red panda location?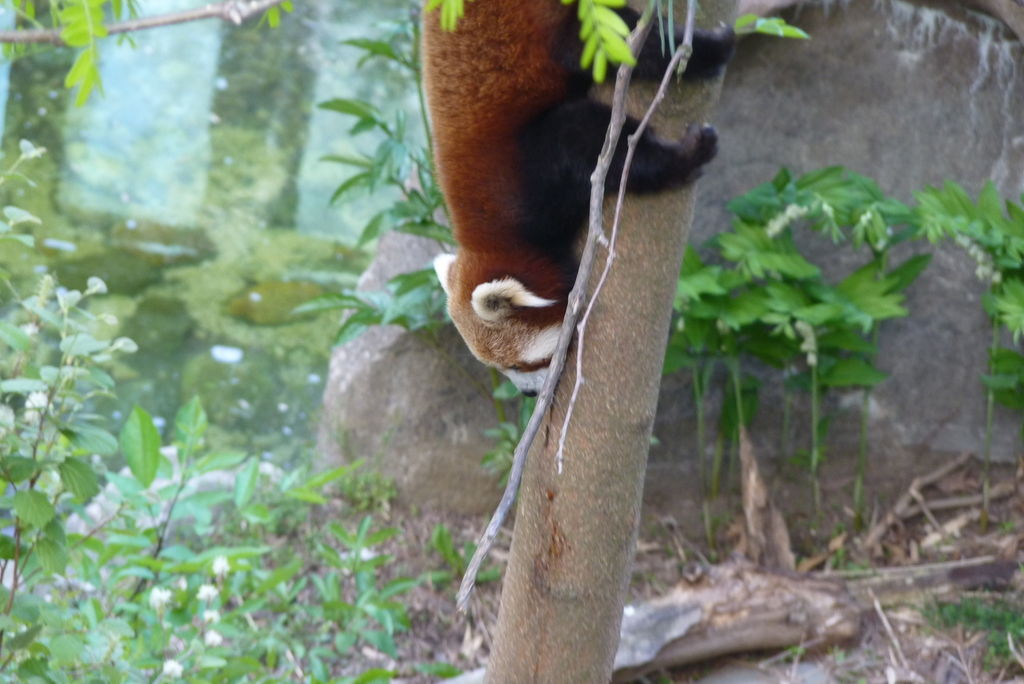
426, 0, 735, 392
